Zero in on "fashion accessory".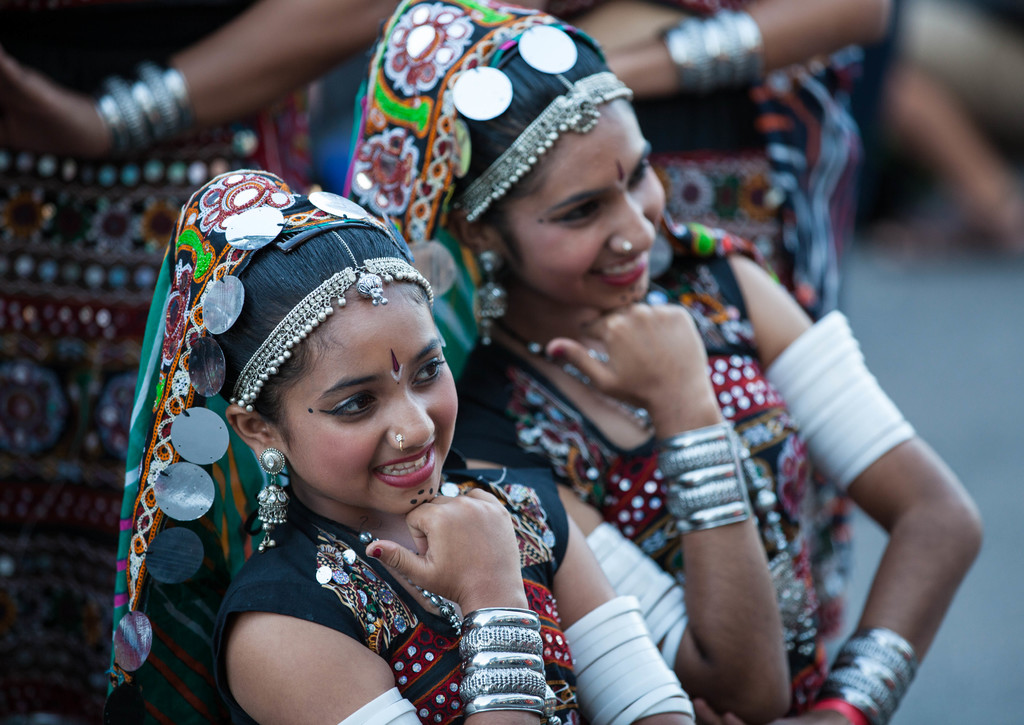
Zeroed in: 579/520/692/663.
